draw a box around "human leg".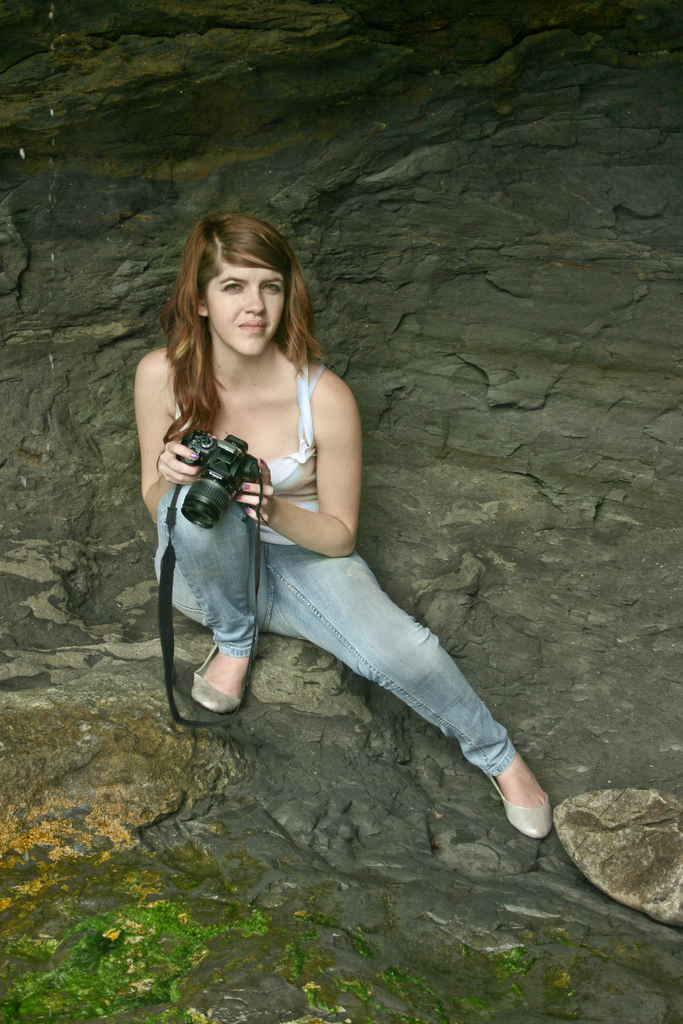
265, 544, 550, 844.
